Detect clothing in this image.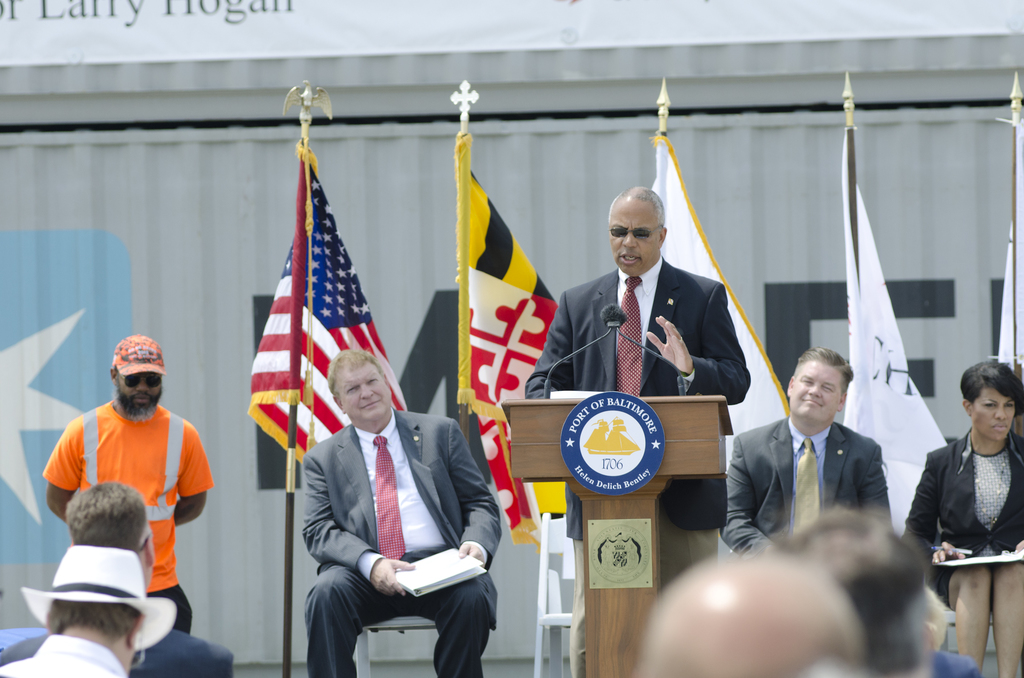
Detection: [left=897, top=440, right=1023, bottom=597].
